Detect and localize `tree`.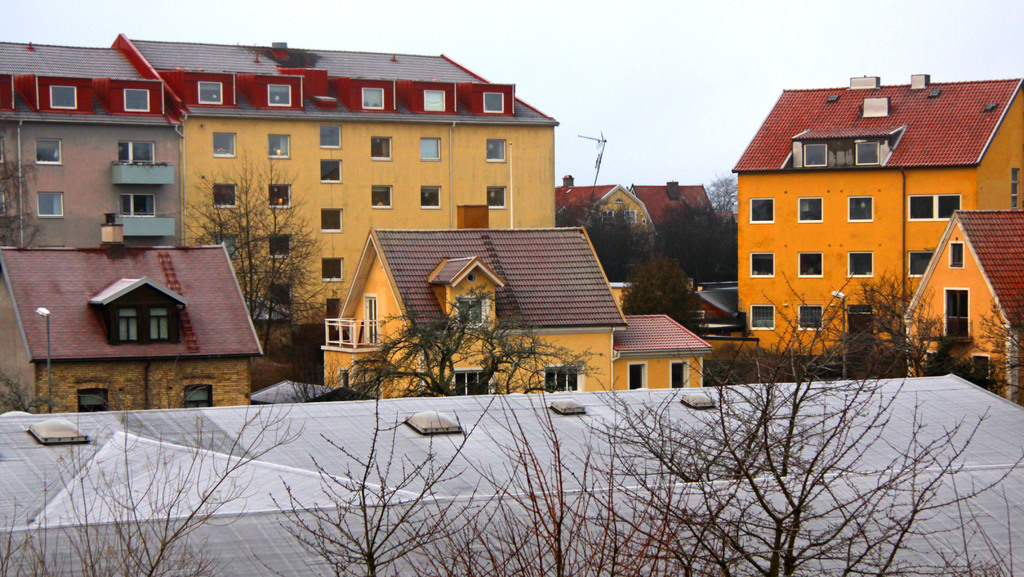
Localized at bbox(0, 385, 303, 576).
